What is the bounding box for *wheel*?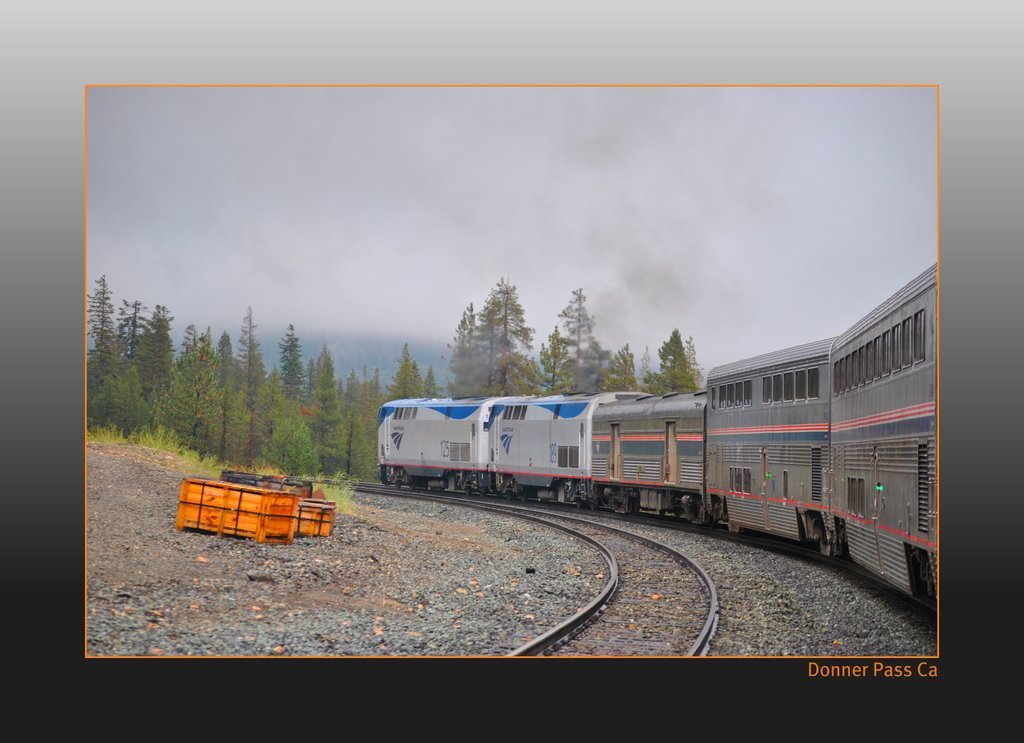
657,509,669,517.
